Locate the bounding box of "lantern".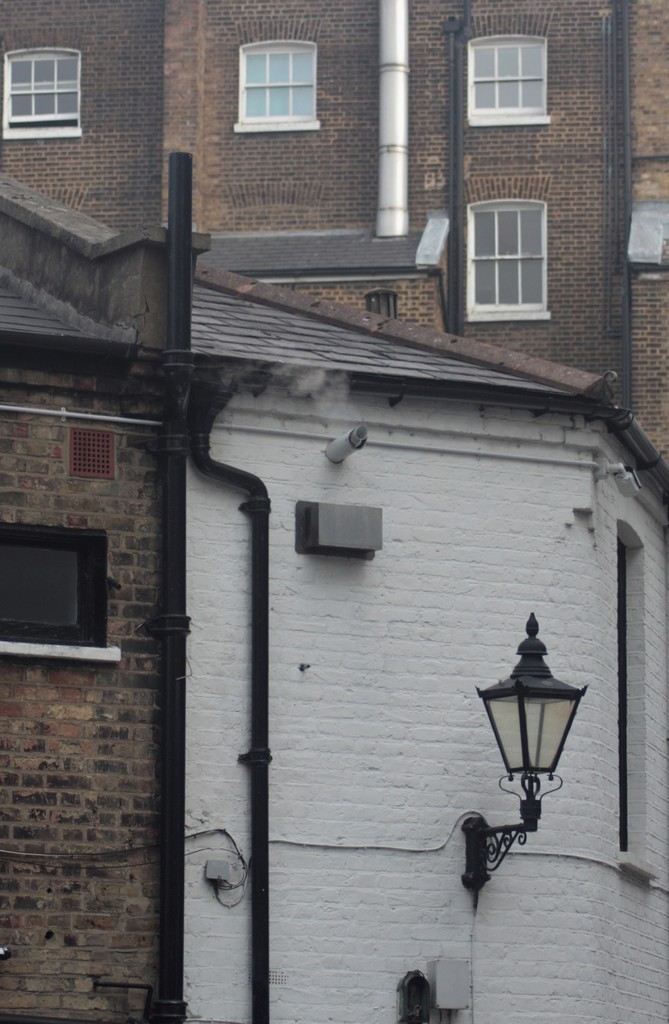
Bounding box: <box>466,639,588,849</box>.
